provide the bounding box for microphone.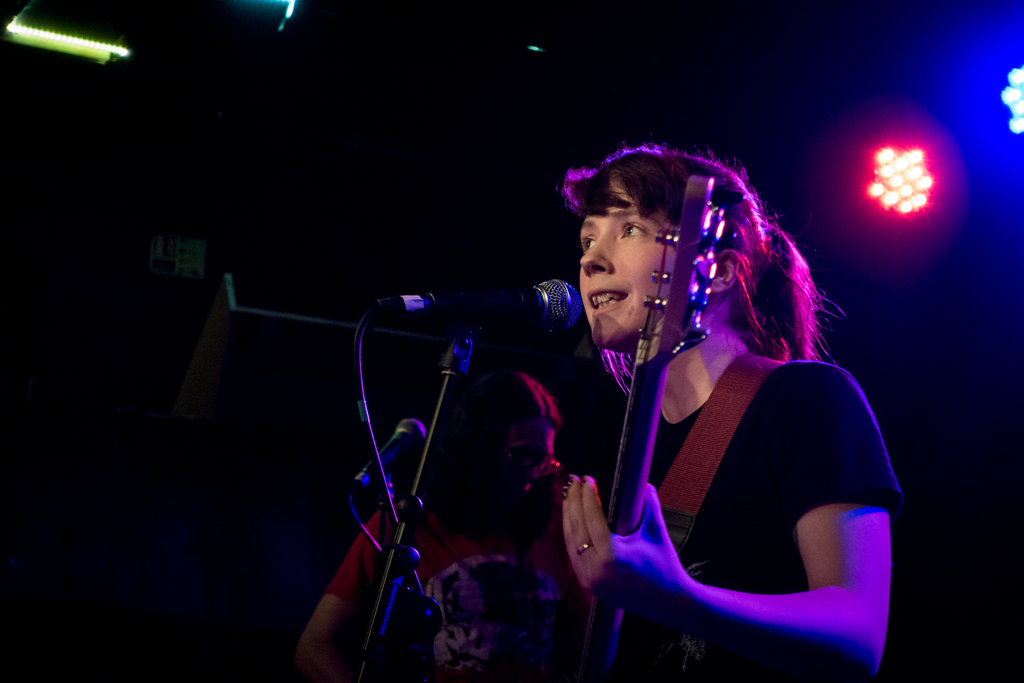
[x1=356, y1=277, x2=627, y2=373].
